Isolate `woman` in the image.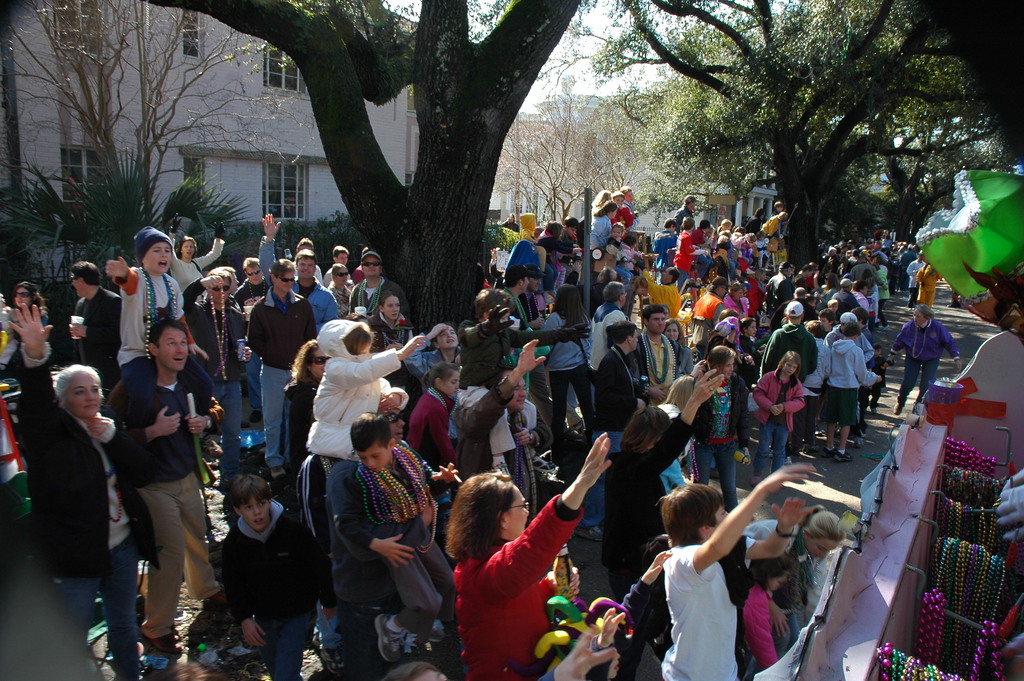
Isolated region: <region>805, 263, 816, 291</region>.
